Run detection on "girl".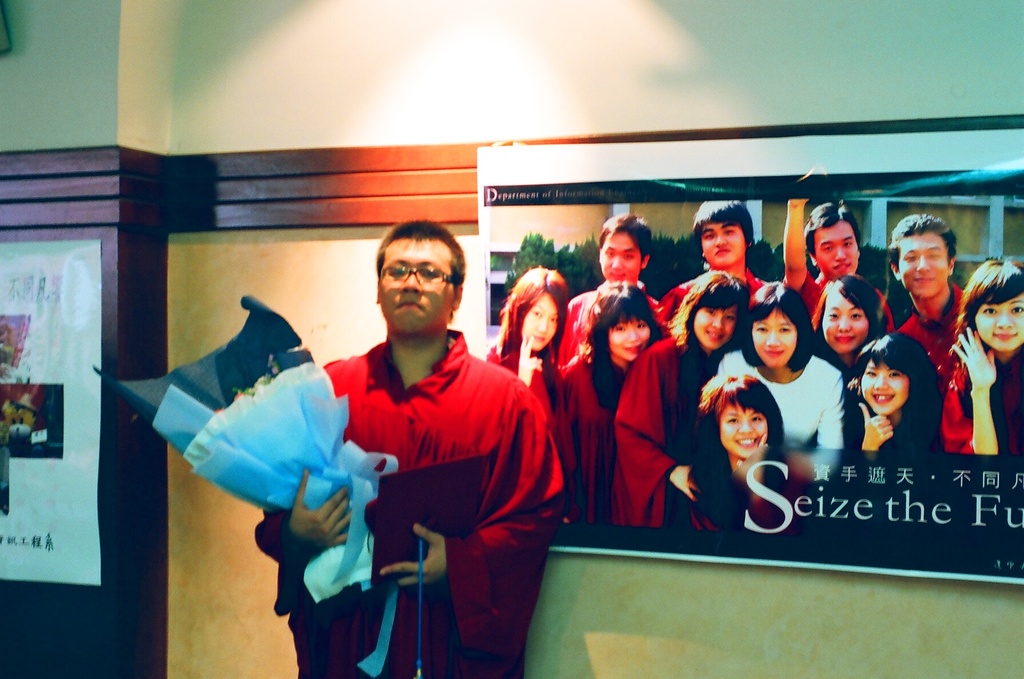
Result: pyautogui.locateOnScreen(838, 330, 949, 476).
